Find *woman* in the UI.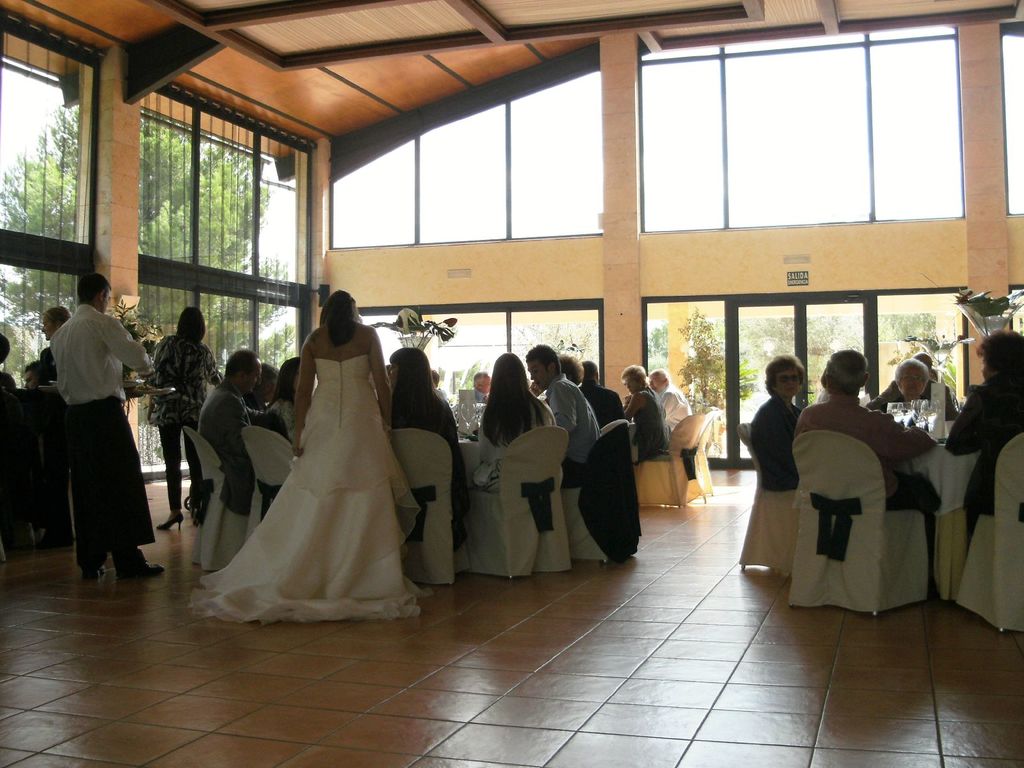
UI element at <region>258, 356, 307, 447</region>.
